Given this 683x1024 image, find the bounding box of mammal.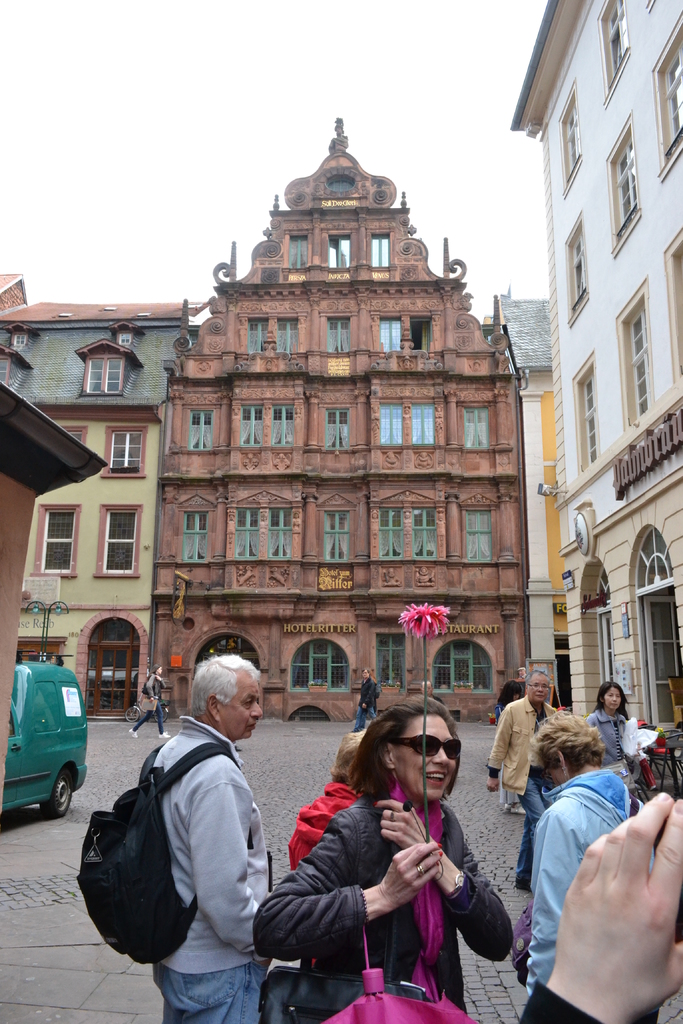
bbox=(368, 668, 383, 727).
